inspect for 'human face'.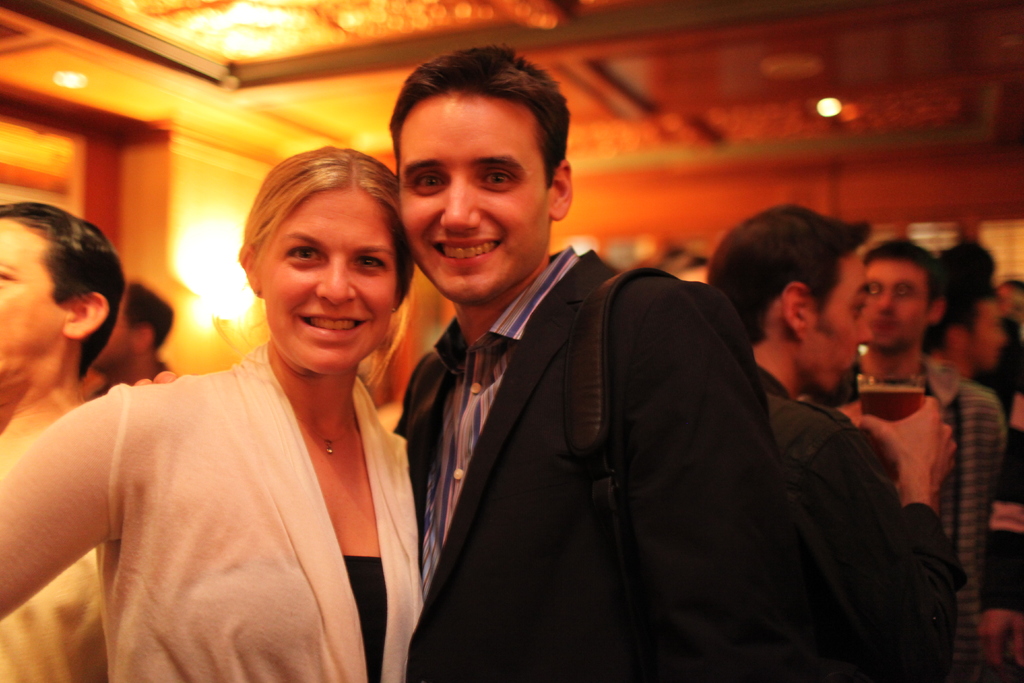
Inspection: region(262, 189, 397, 377).
